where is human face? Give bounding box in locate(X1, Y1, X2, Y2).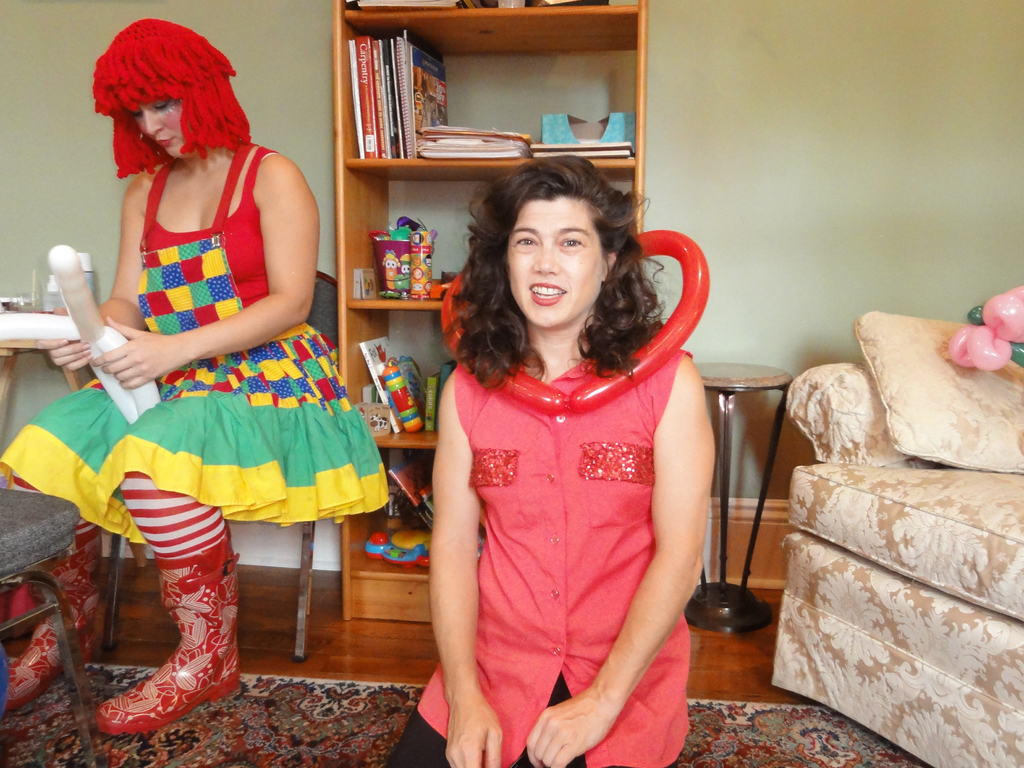
locate(504, 208, 605, 331).
